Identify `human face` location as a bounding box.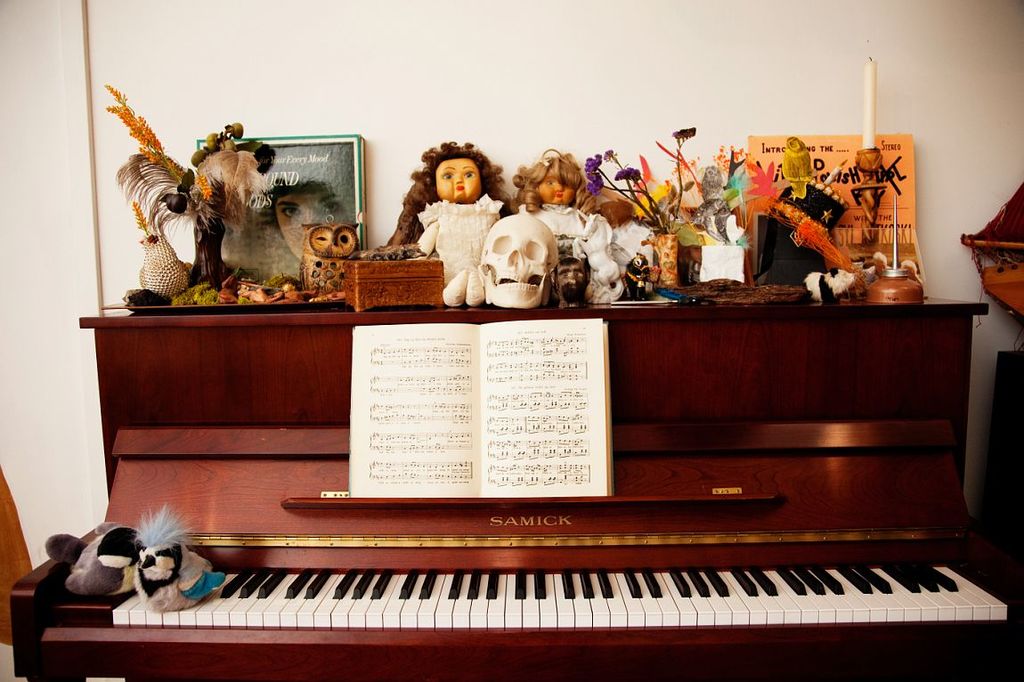
bbox=[532, 170, 573, 203].
